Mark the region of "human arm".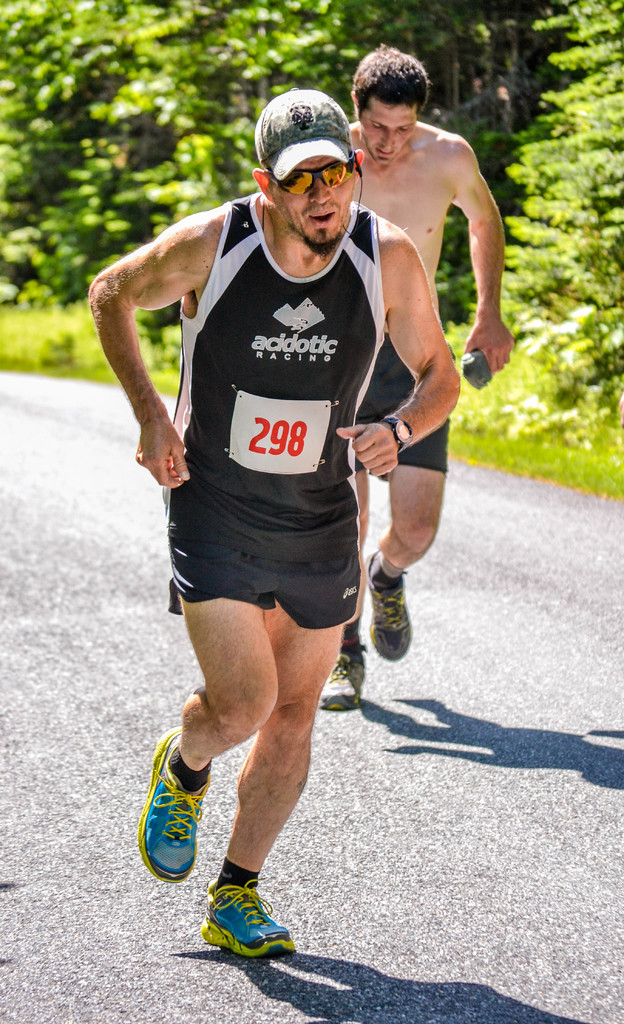
Region: [456, 134, 508, 378].
